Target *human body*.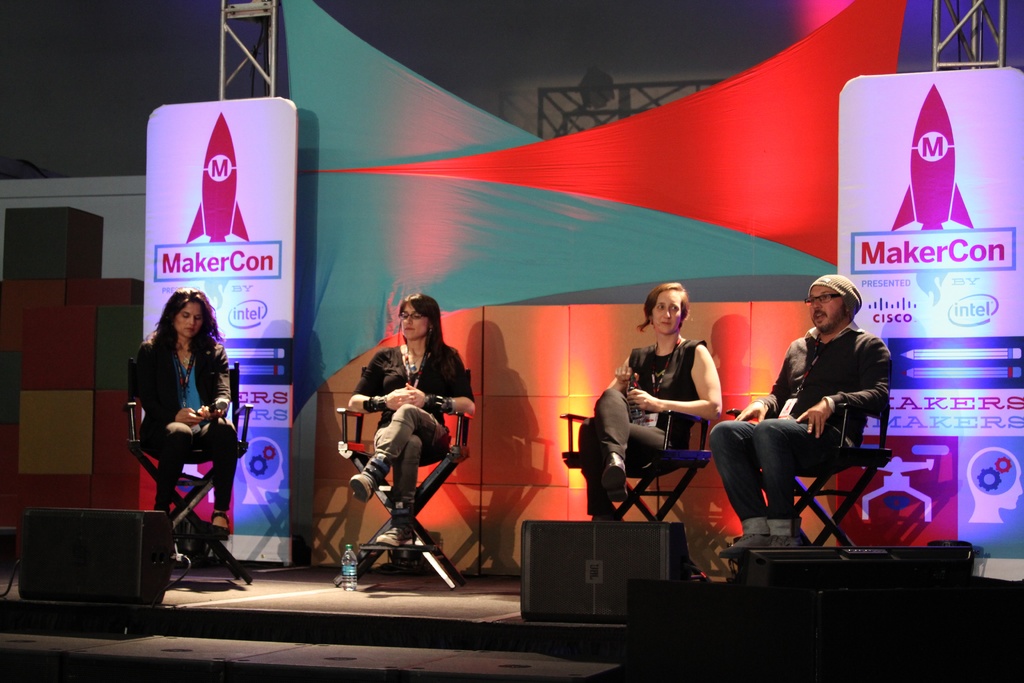
Target region: select_region(569, 331, 721, 516).
